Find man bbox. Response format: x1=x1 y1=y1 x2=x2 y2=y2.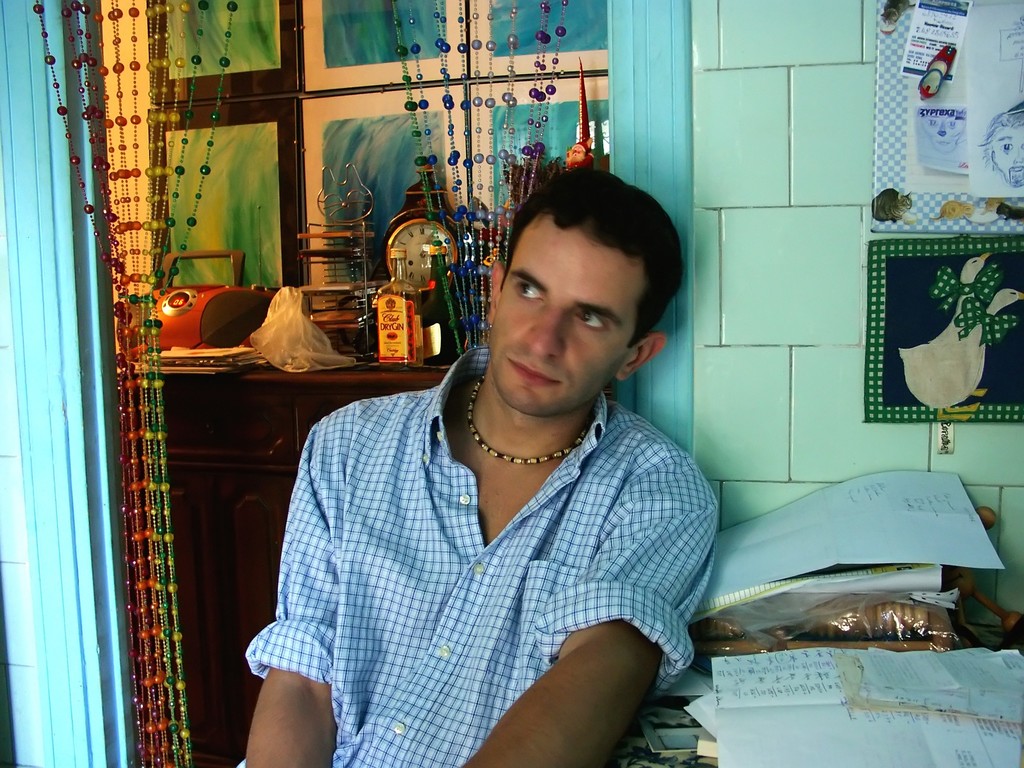
x1=232 y1=166 x2=726 y2=767.
